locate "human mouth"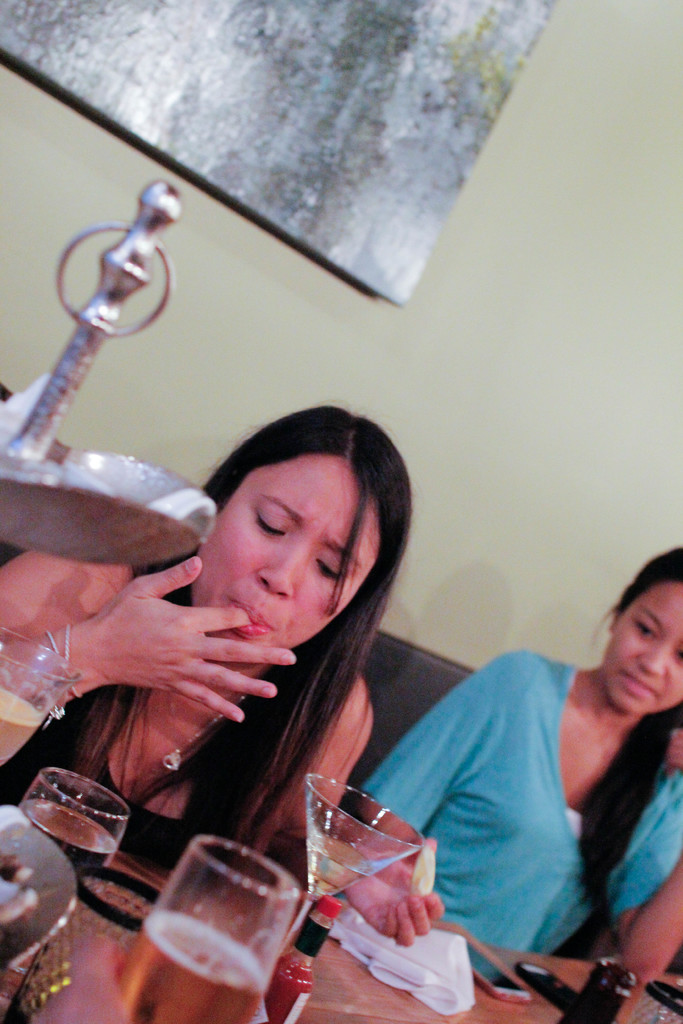
box(613, 669, 663, 703)
